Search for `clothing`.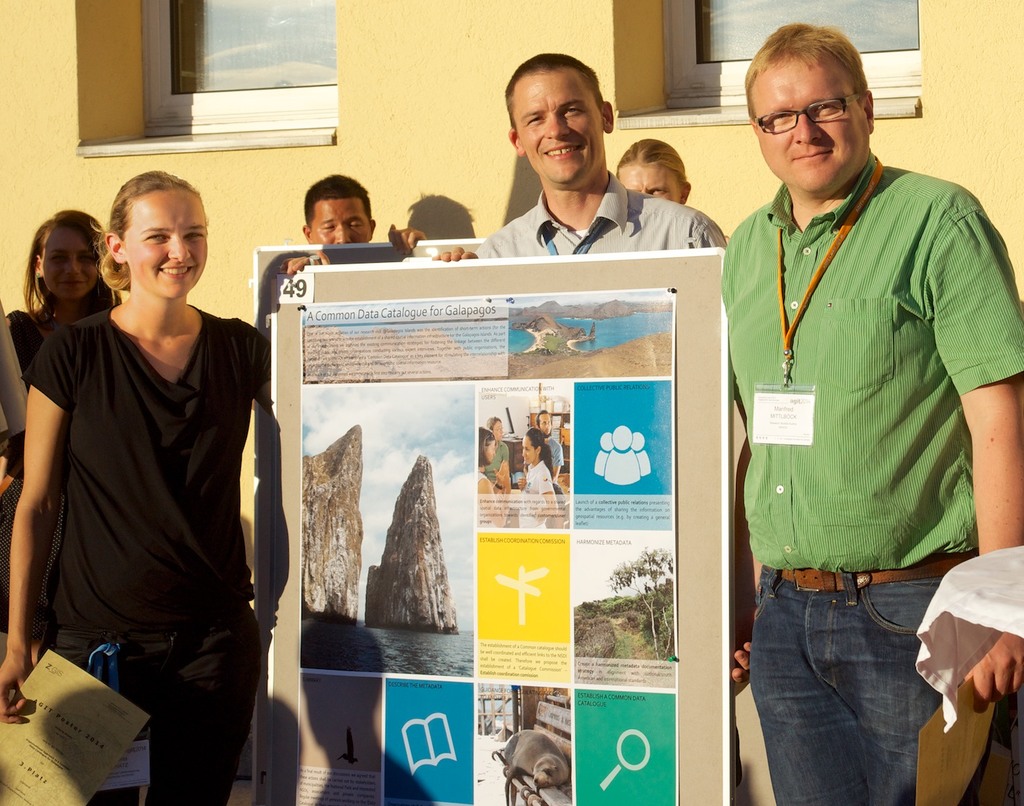
Found at [x1=6, y1=298, x2=51, y2=395].
